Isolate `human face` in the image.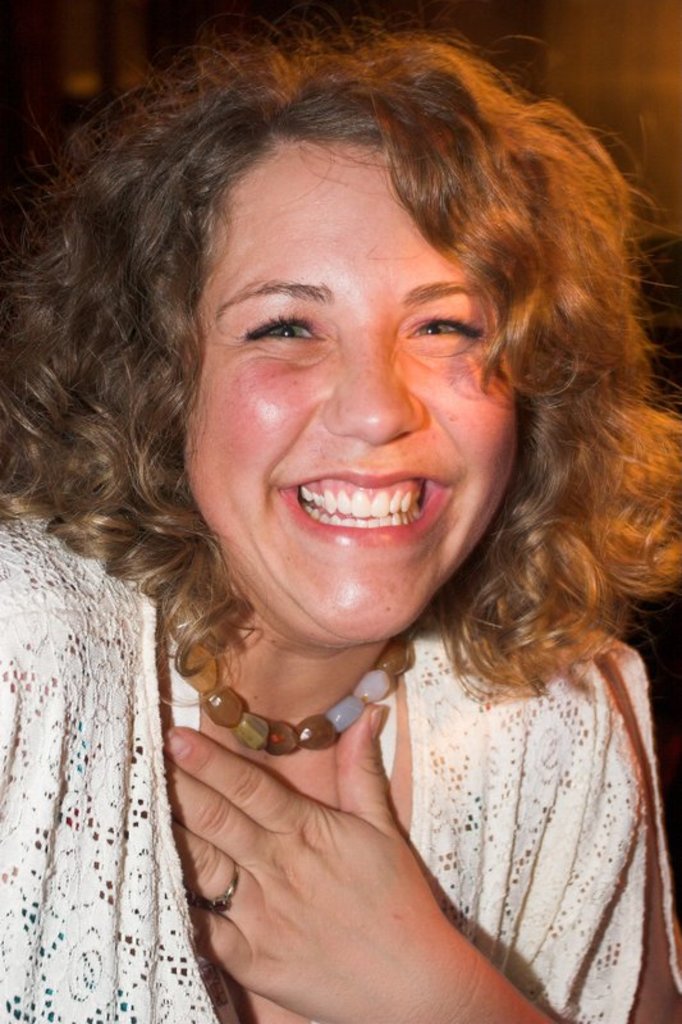
Isolated region: select_region(183, 141, 514, 634).
